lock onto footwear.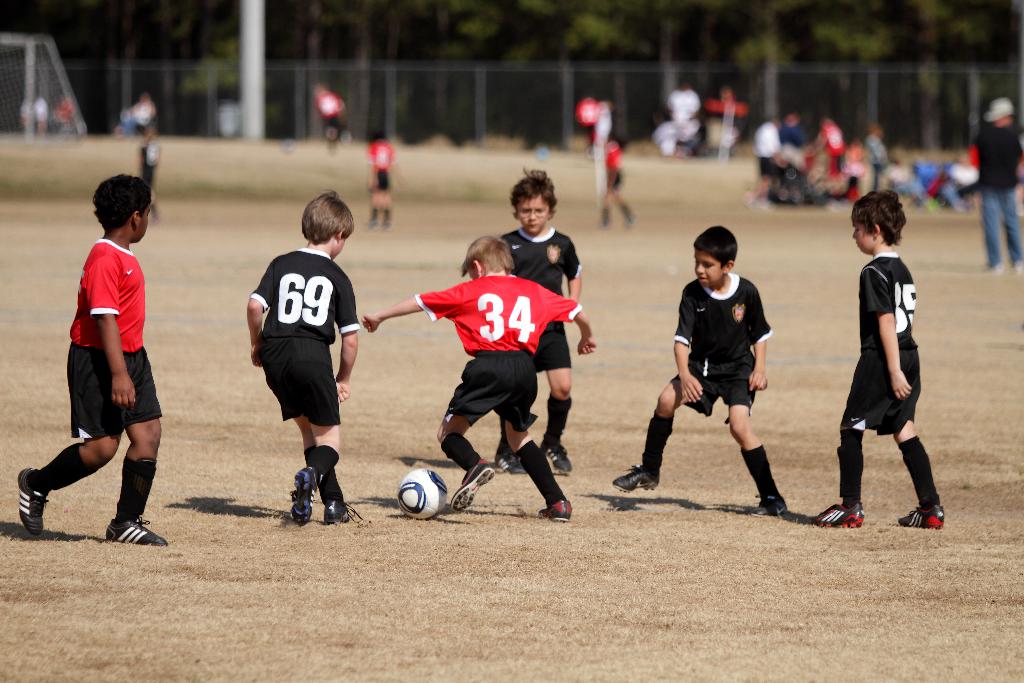
Locked: region(16, 469, 47, 536).
